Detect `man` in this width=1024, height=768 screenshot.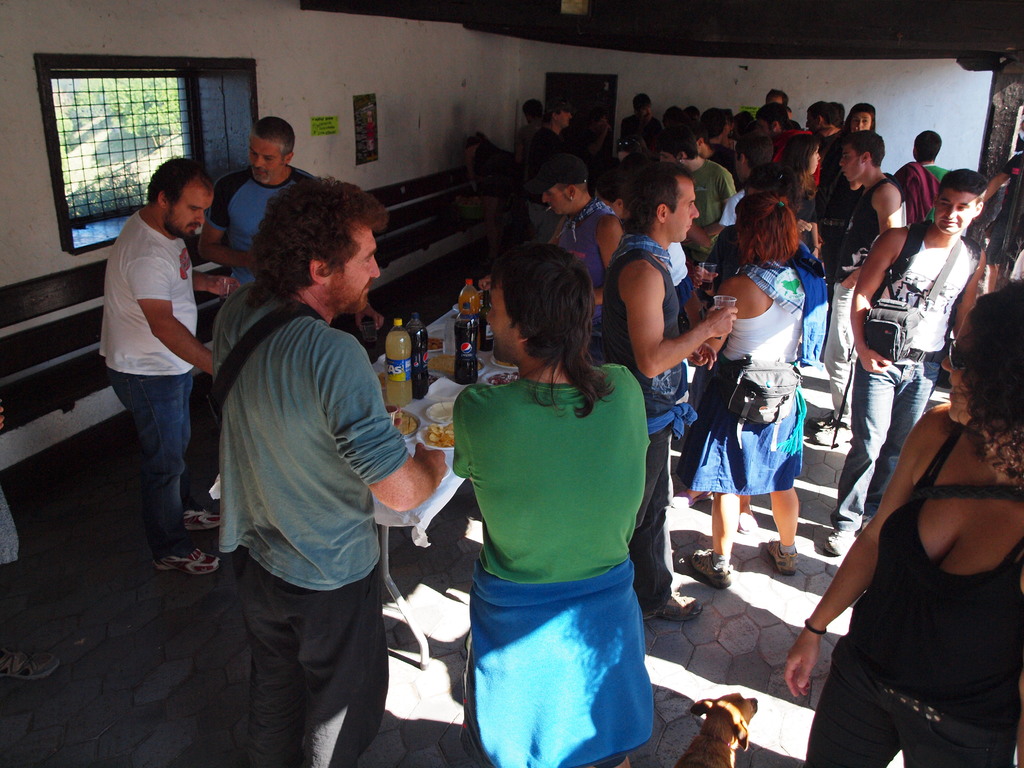
Detection: 623/97/662/142.
